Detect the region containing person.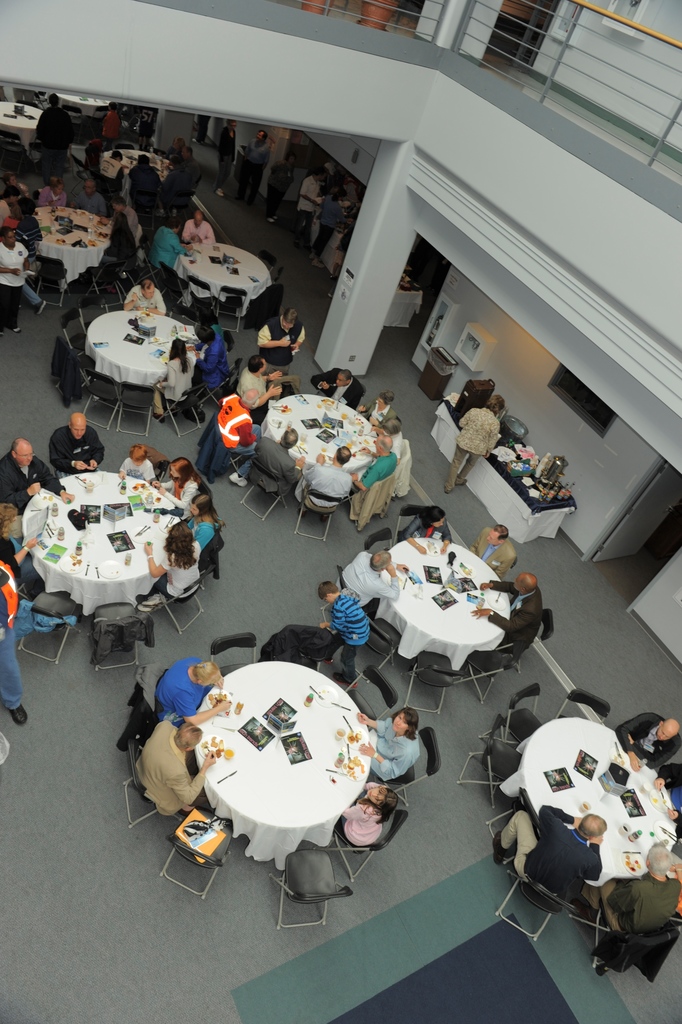
bbox=(25, 177, 70, 212).
